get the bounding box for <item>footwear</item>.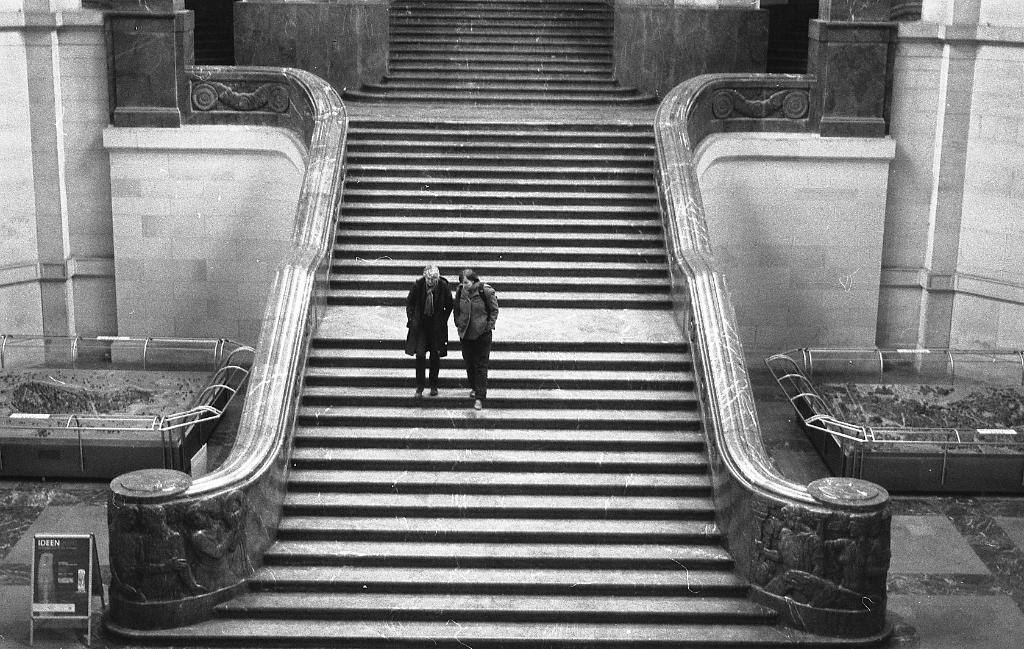
Rect(413, 388, 420, 400).
